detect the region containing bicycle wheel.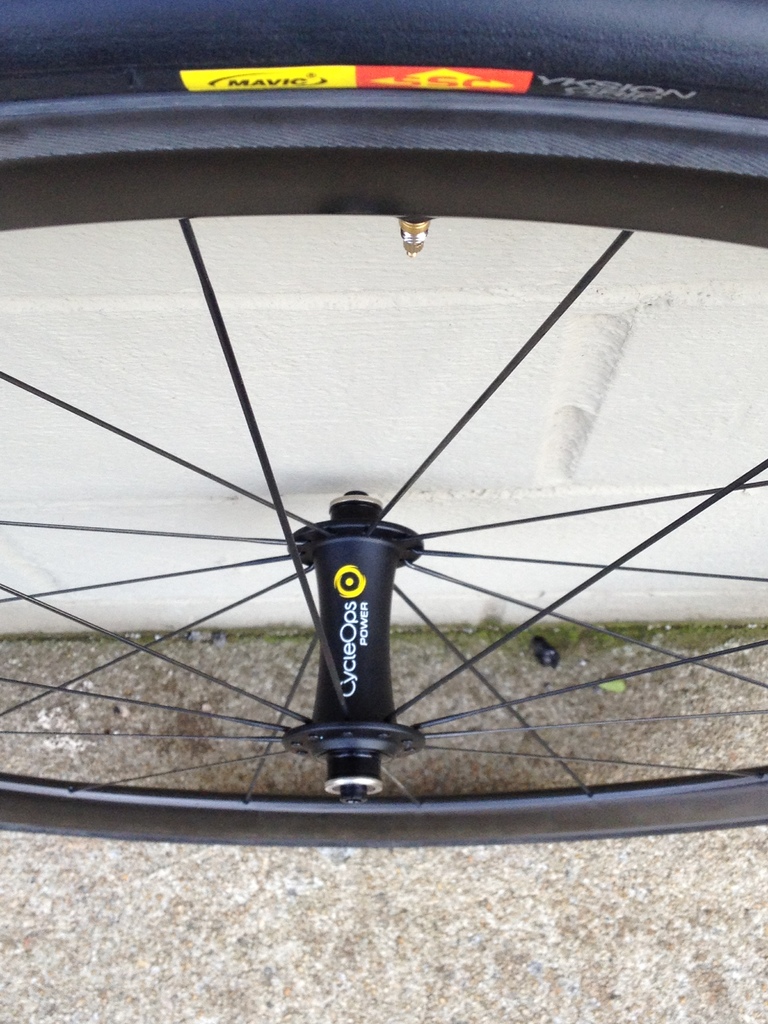
Rect(0, 0, 767, 852).
